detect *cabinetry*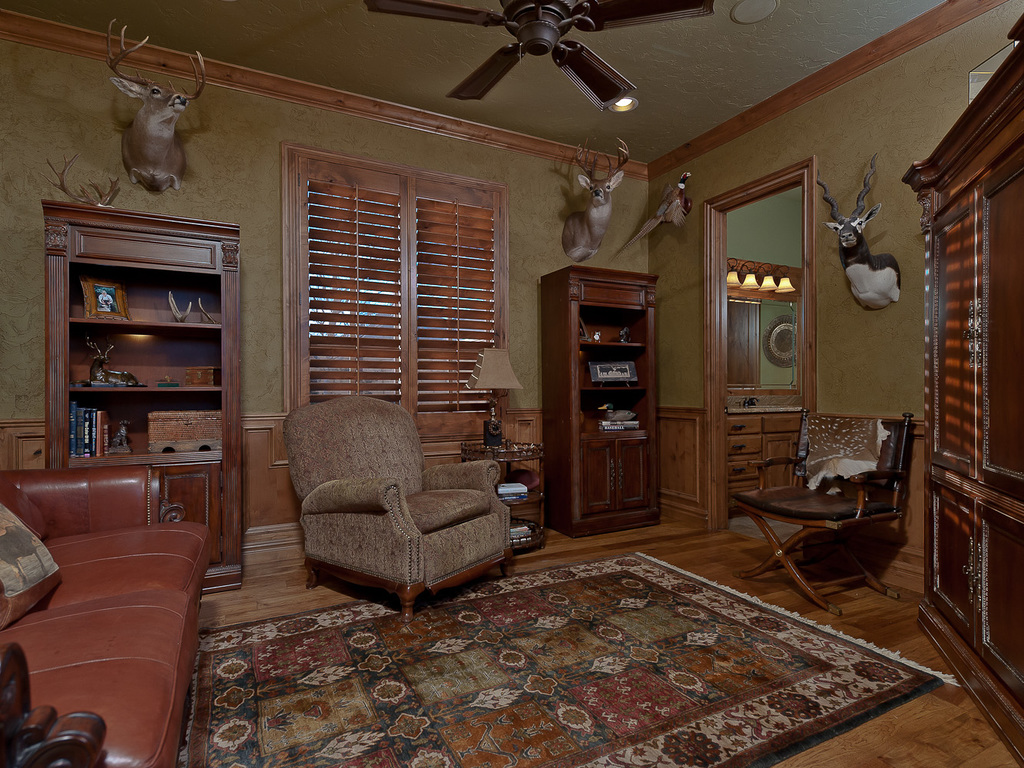
select_region(23, 174, 255, 566)
